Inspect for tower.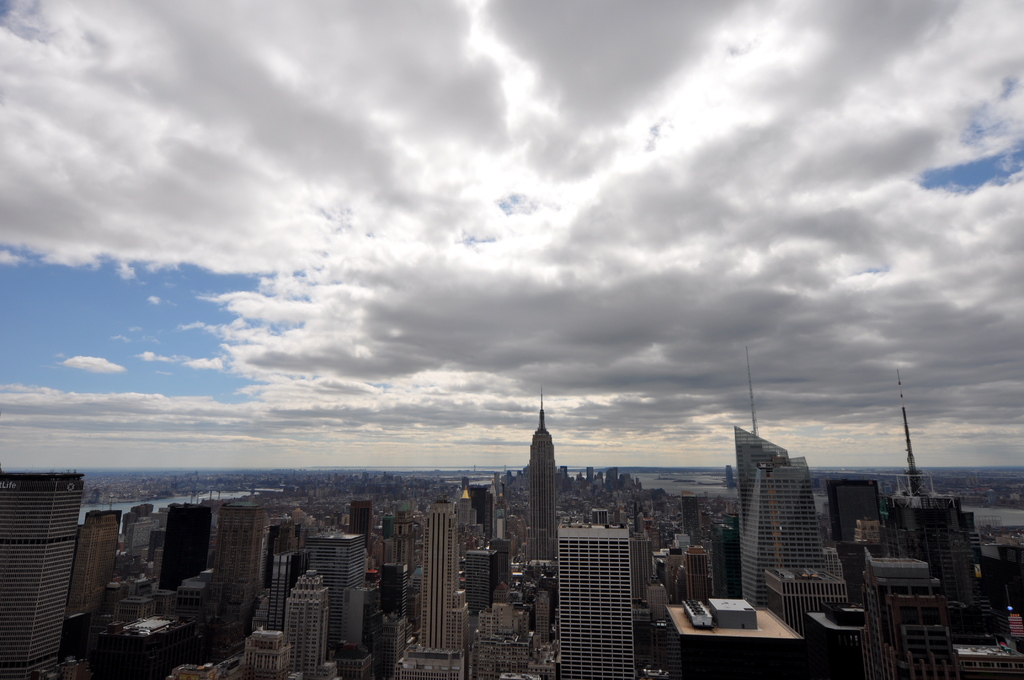
Inspection: select_region(830, 470, 885, 567).
